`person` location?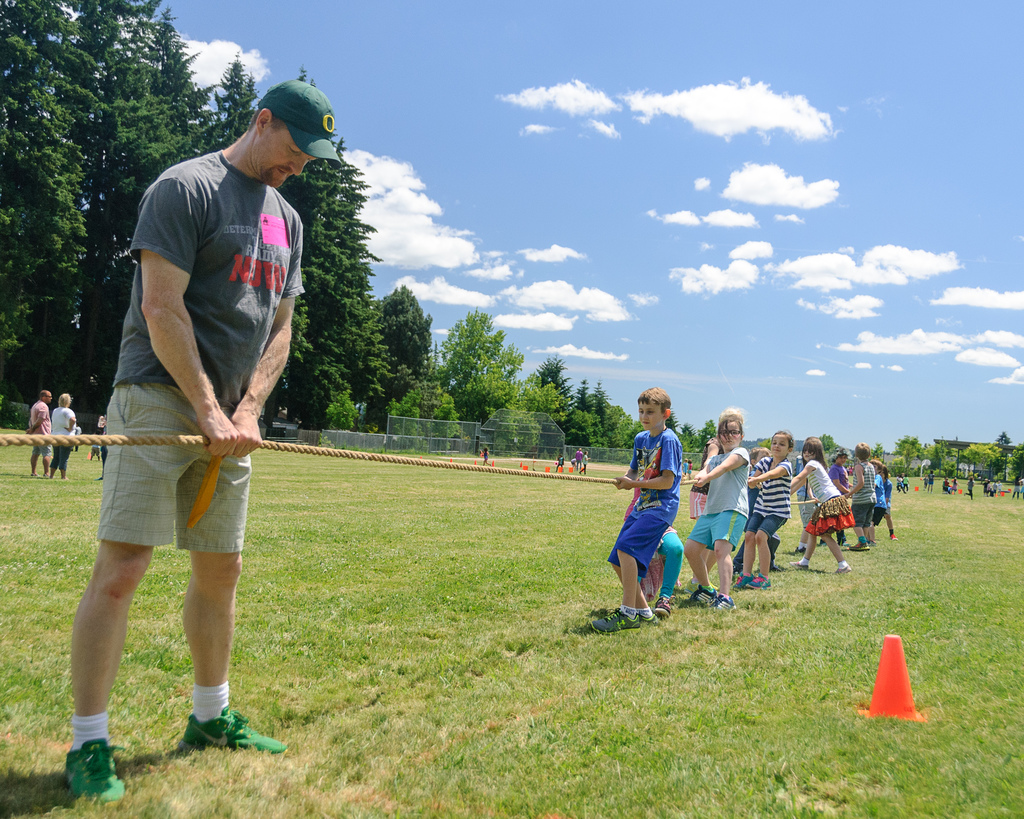
49,389,74,480
